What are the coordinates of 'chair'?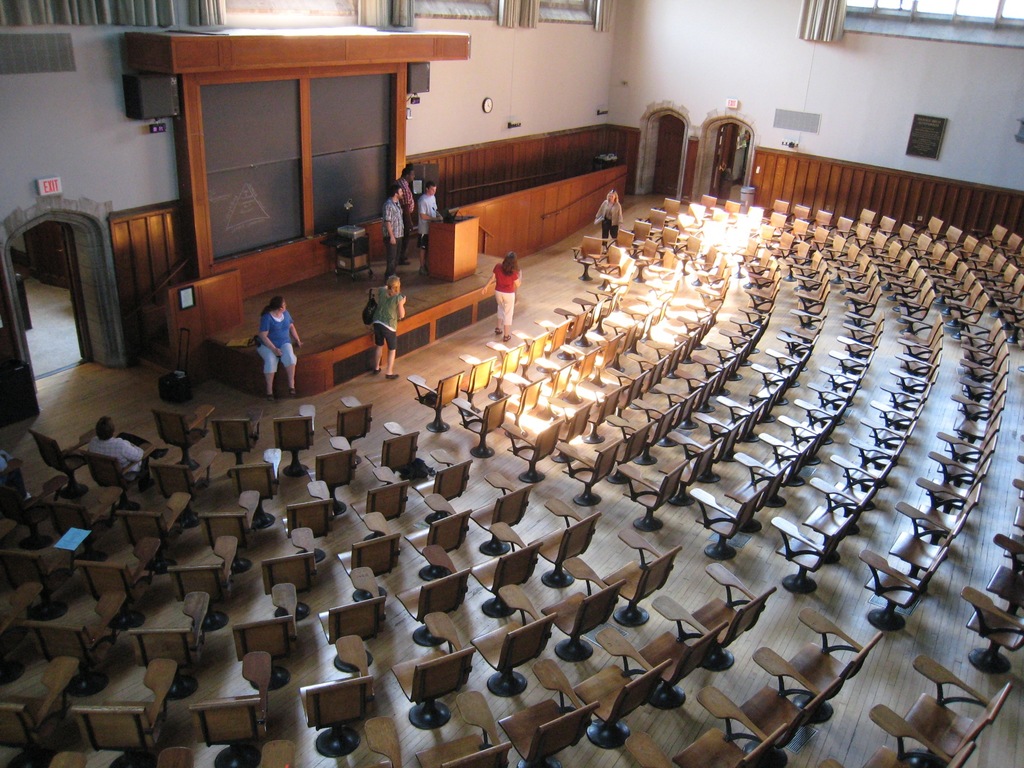
[959,326,1006,365].
